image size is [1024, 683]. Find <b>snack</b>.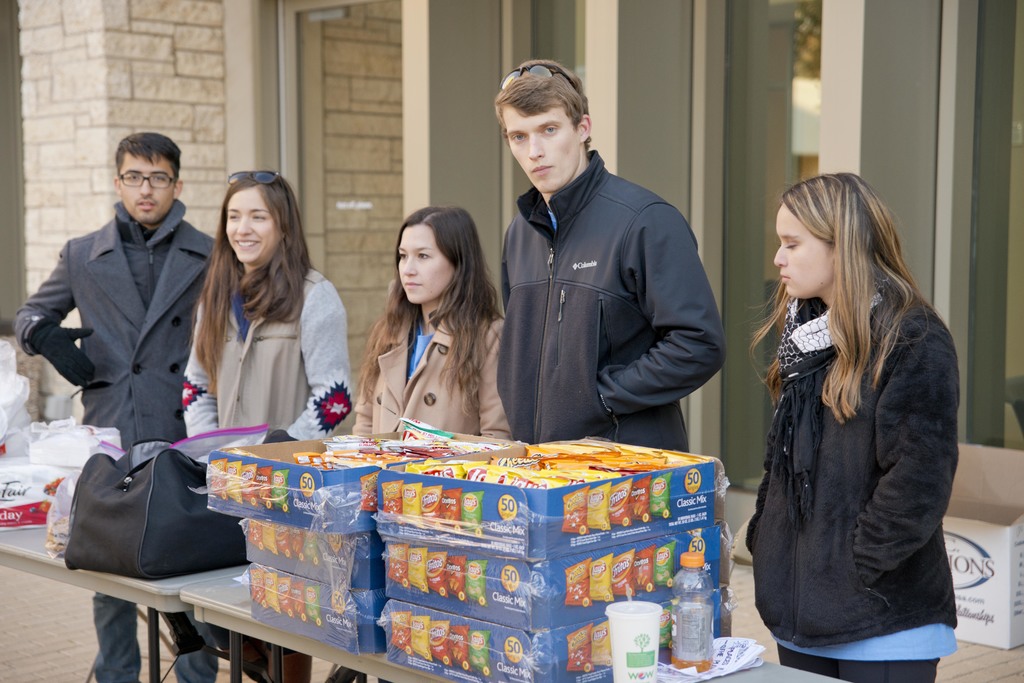
{"x1": 655, "y1": 606, "x2": 673, "y2": 652}.
